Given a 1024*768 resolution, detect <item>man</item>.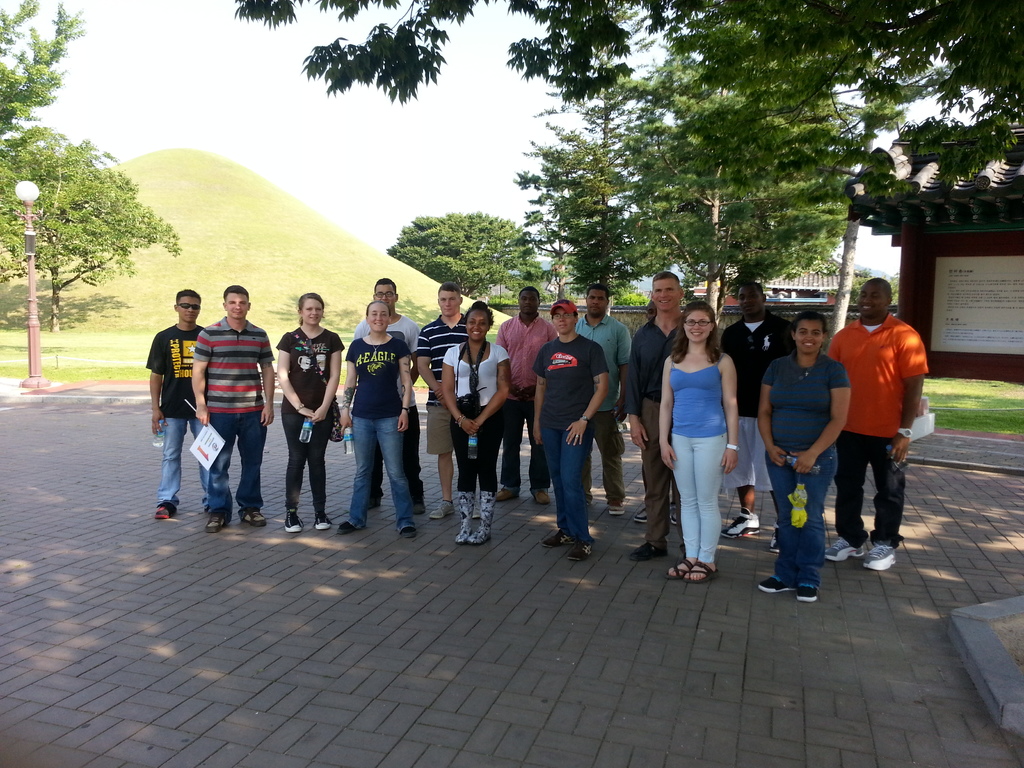
left=495, top=287, right=557, bottom=500.
